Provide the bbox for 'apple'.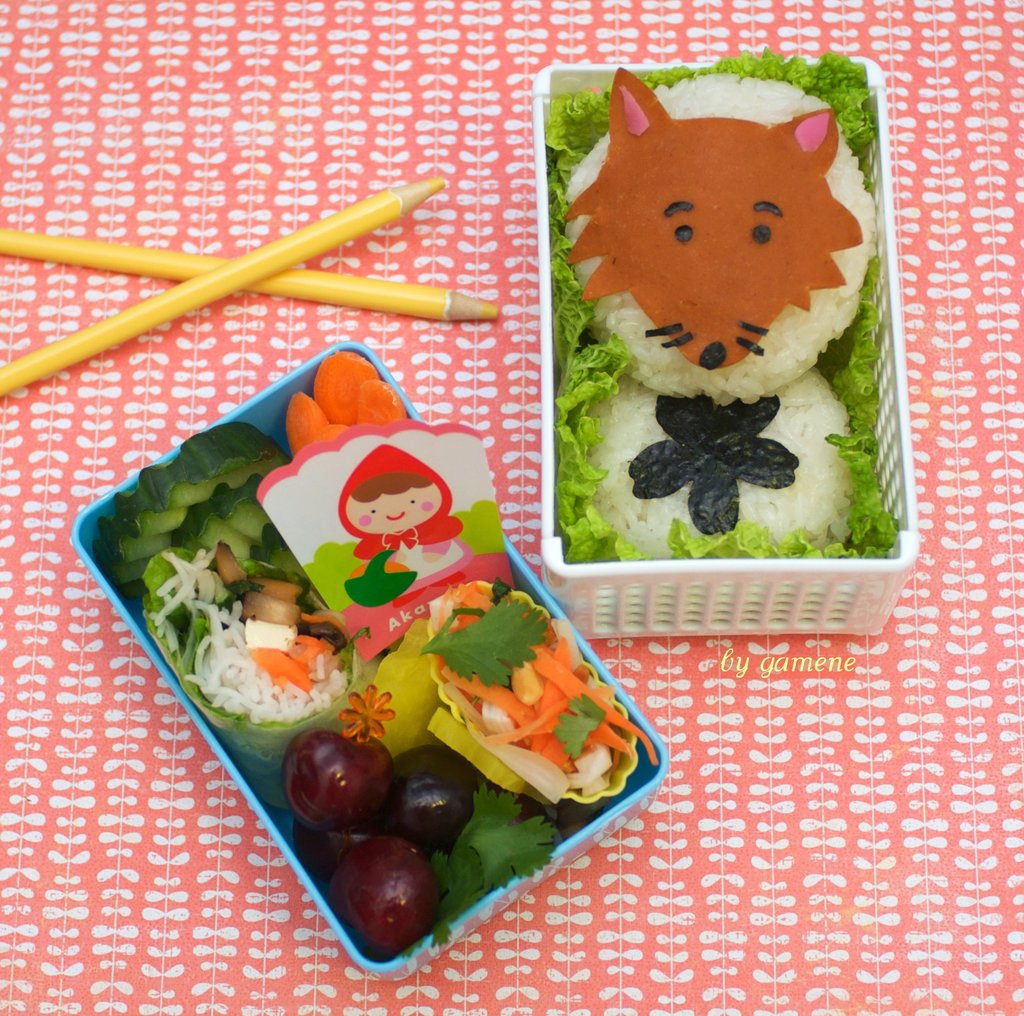
(271, 736, 391, 848).
